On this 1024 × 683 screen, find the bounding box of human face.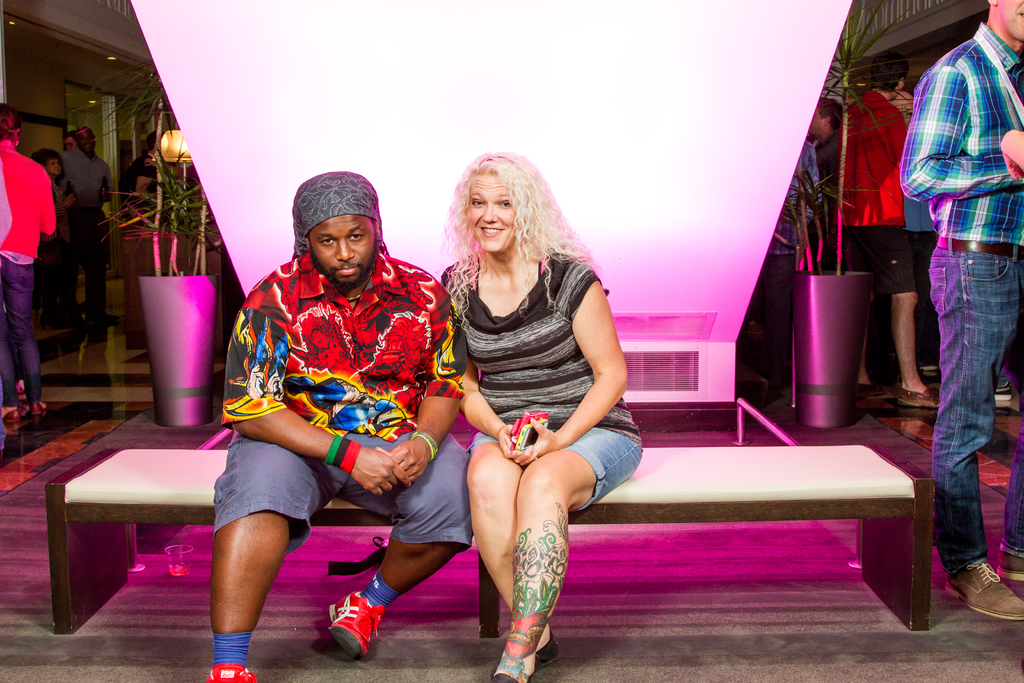
Bounding box: 308, 215, 375, 286.
